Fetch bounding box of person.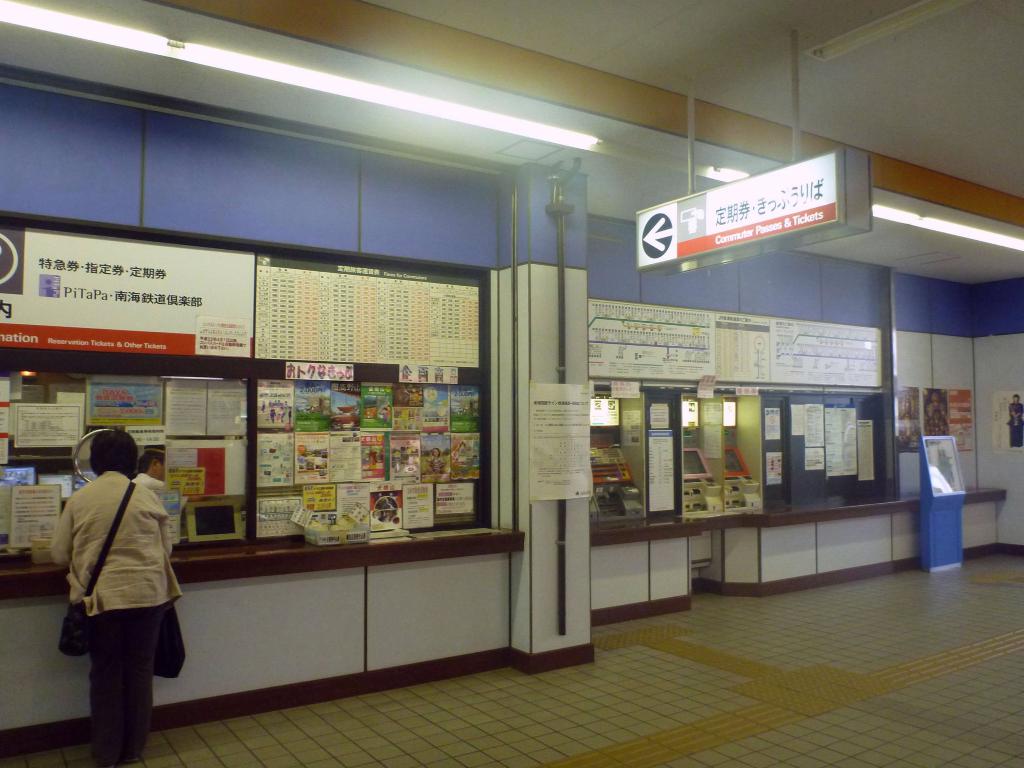
Bbox: <bbox>1006, 388, 1023, 448</bbox>.
